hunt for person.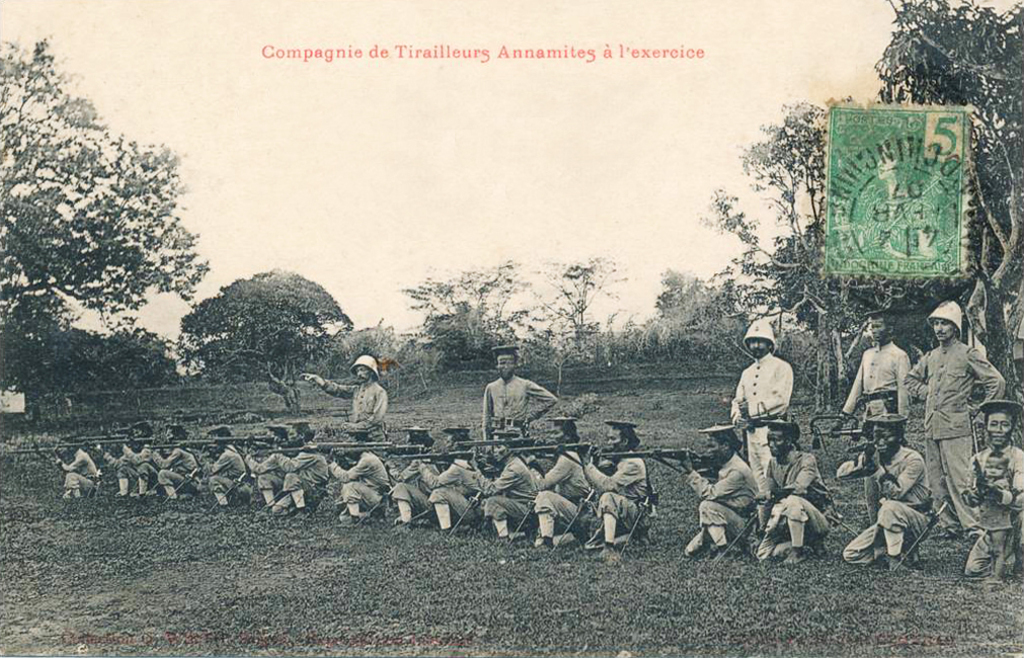
Hunted down at 200/423/239/514.
